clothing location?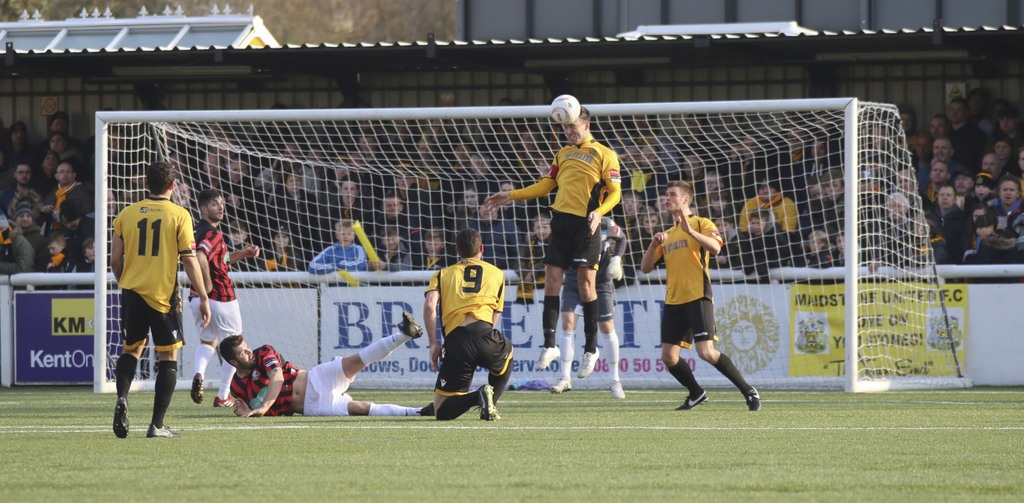
x1=218 y1=174 x2=260 y2=233
